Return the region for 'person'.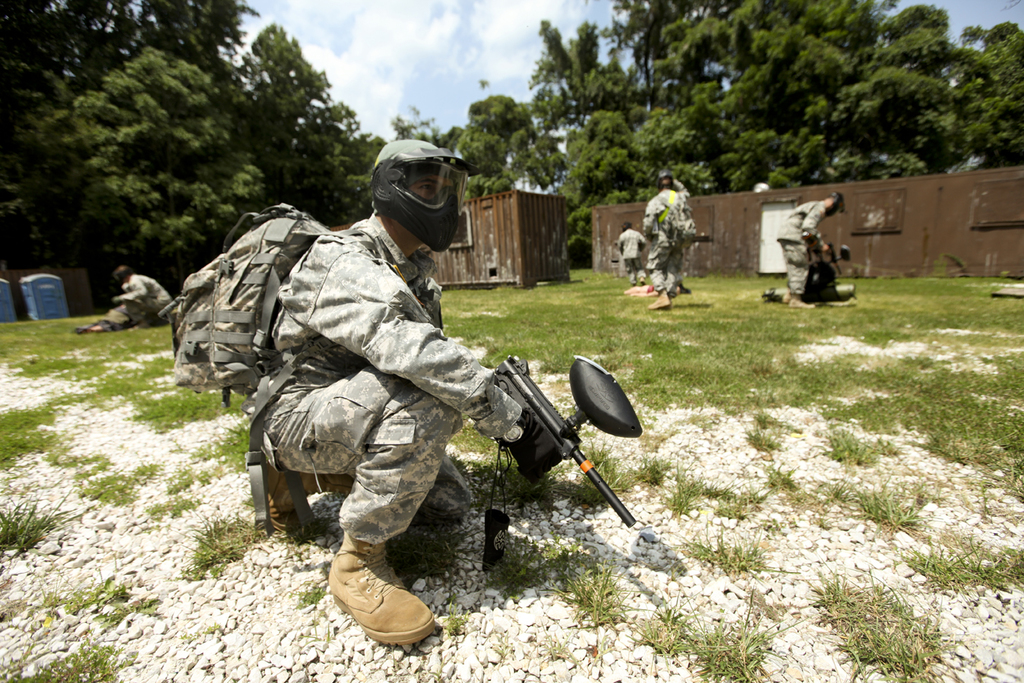
bbox=[115, 262, 171, 329].
